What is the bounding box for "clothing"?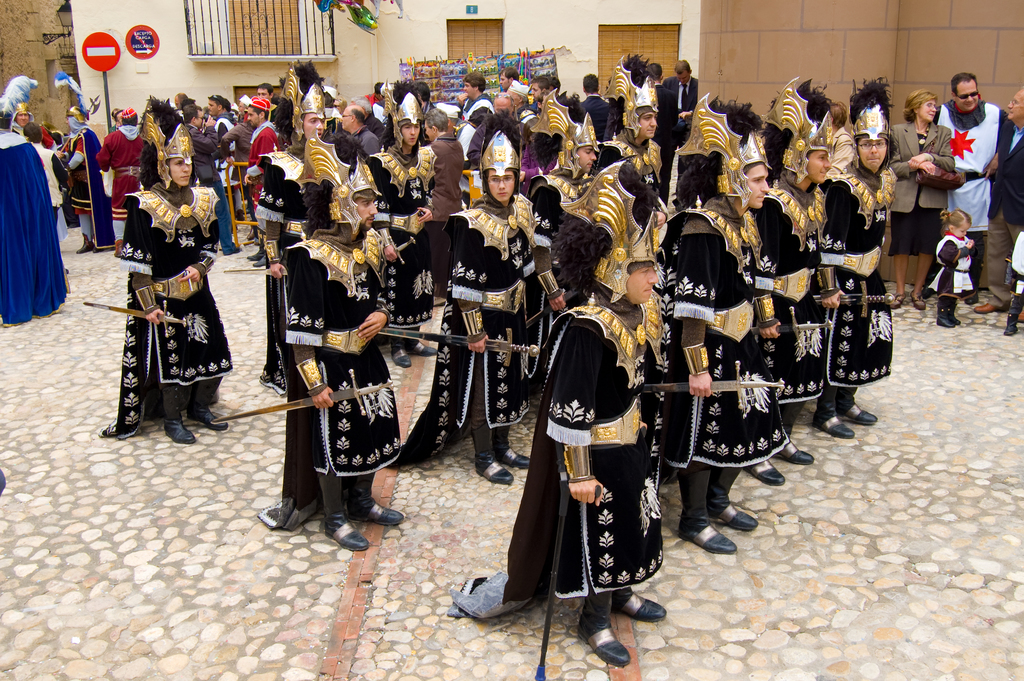
[652, 182, 778, 557].
